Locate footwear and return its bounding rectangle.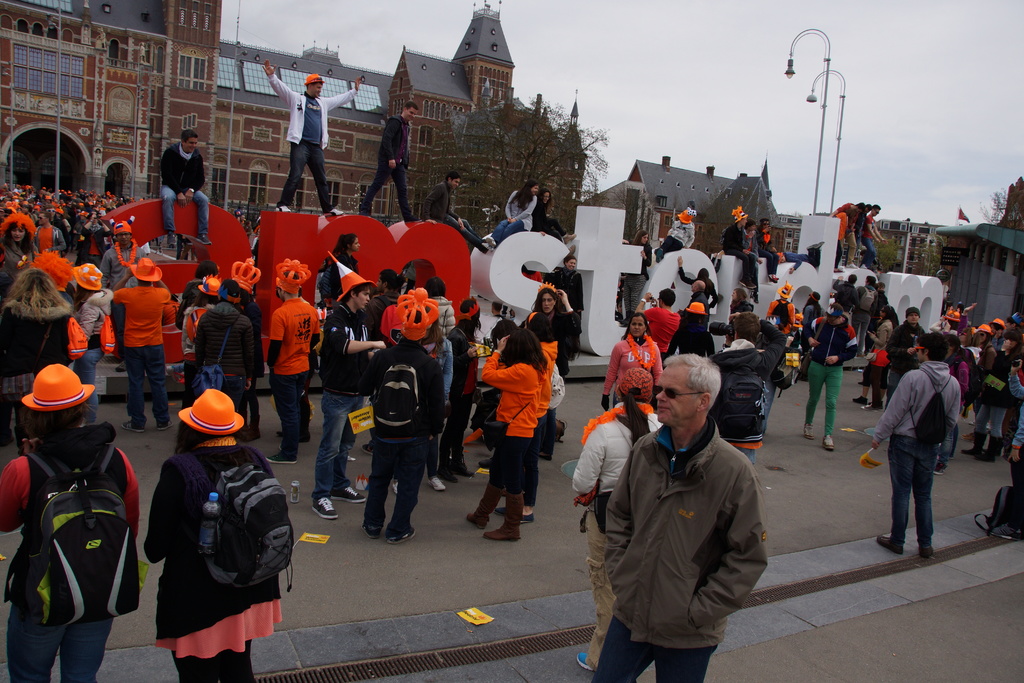
850 397 865 407.
